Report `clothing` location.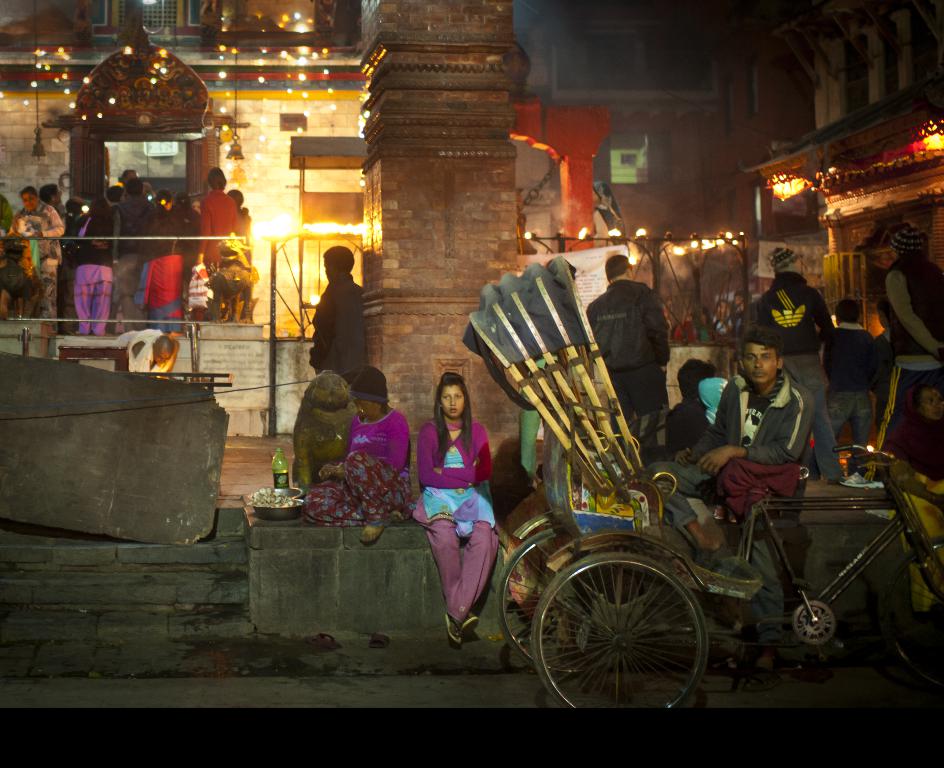
Report: left=817, top=323, right=880, bottom=447.
